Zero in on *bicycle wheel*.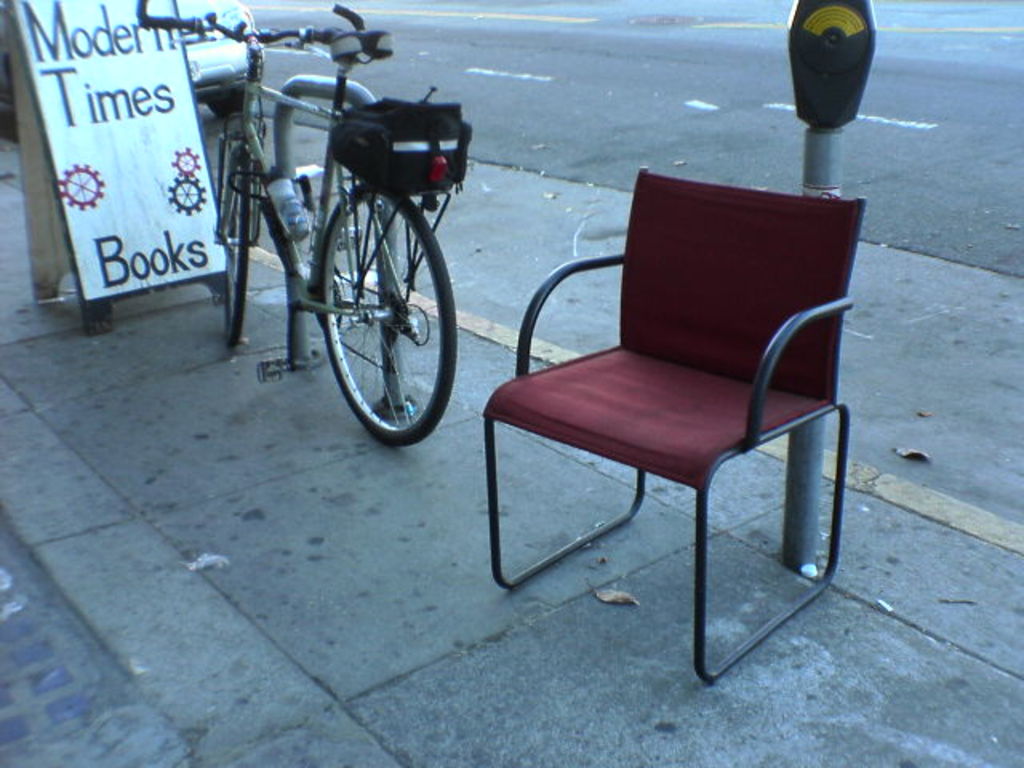
Zeroed in: (left=320, top=184, right=458, bottom=443).
